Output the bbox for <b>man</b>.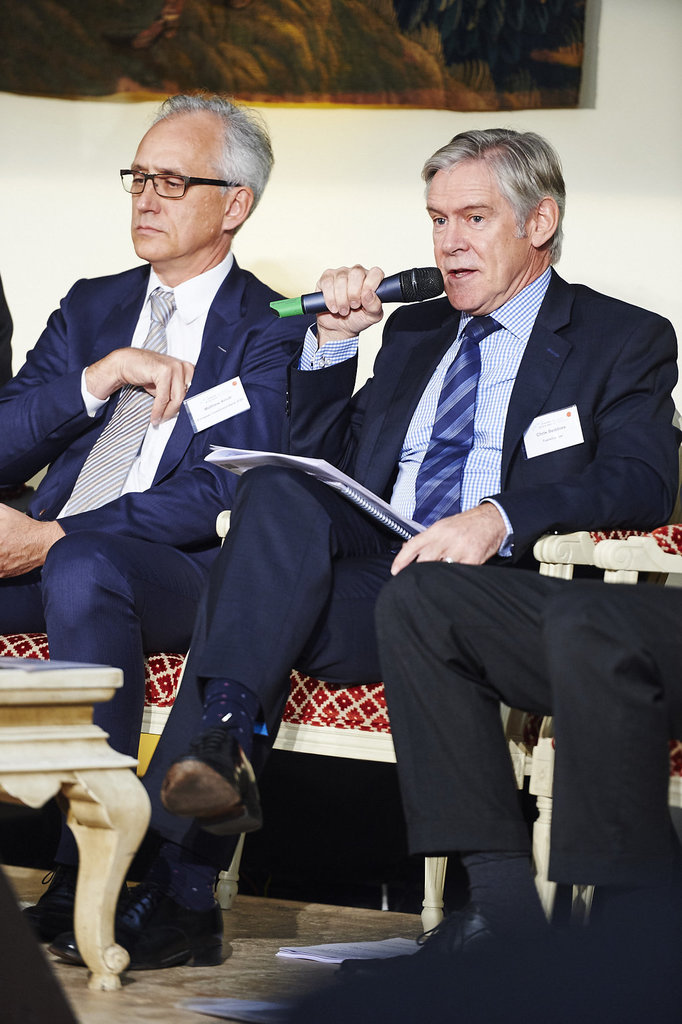
0/89/323/939.
